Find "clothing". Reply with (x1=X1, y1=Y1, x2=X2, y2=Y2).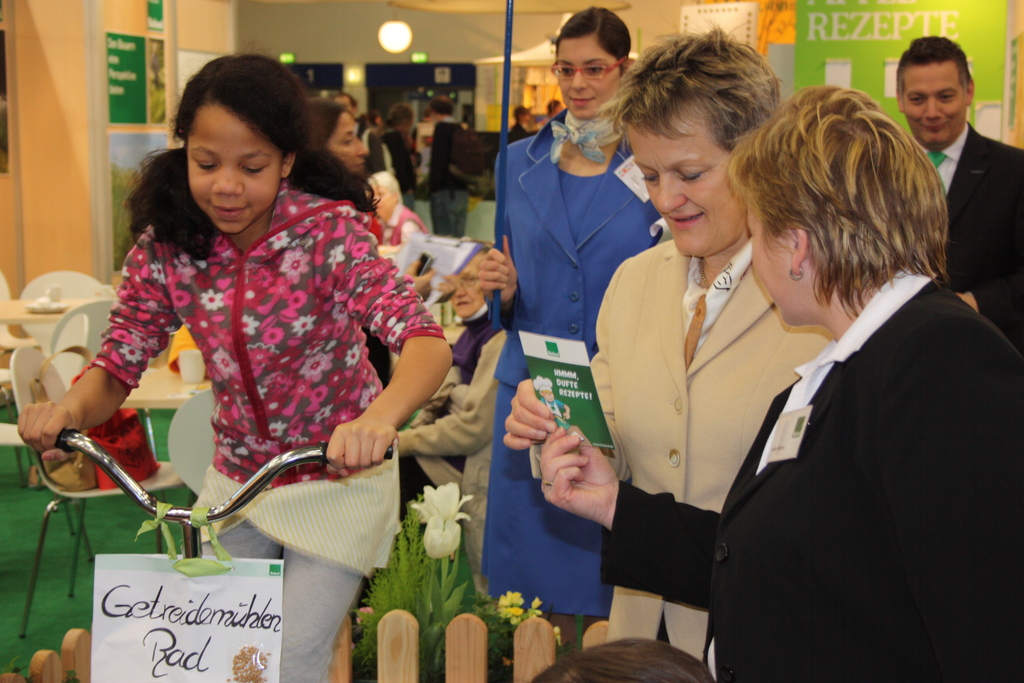
(x1=584, y1=236, x2=842, y2=677).
